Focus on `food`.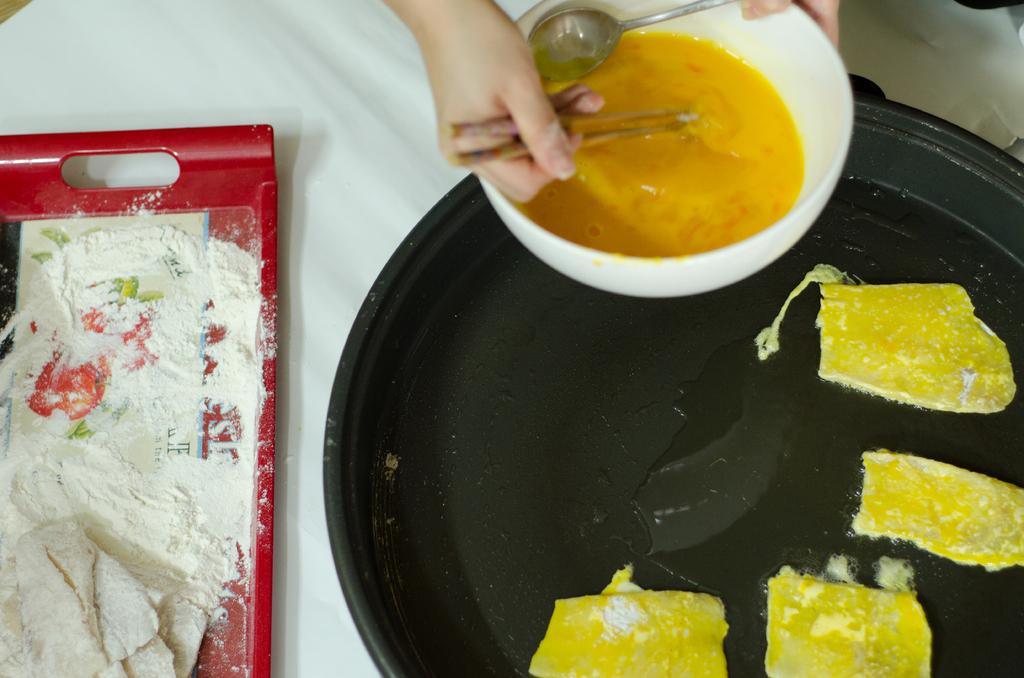
Focused at <region>529, 564, 729, 677</region>.
